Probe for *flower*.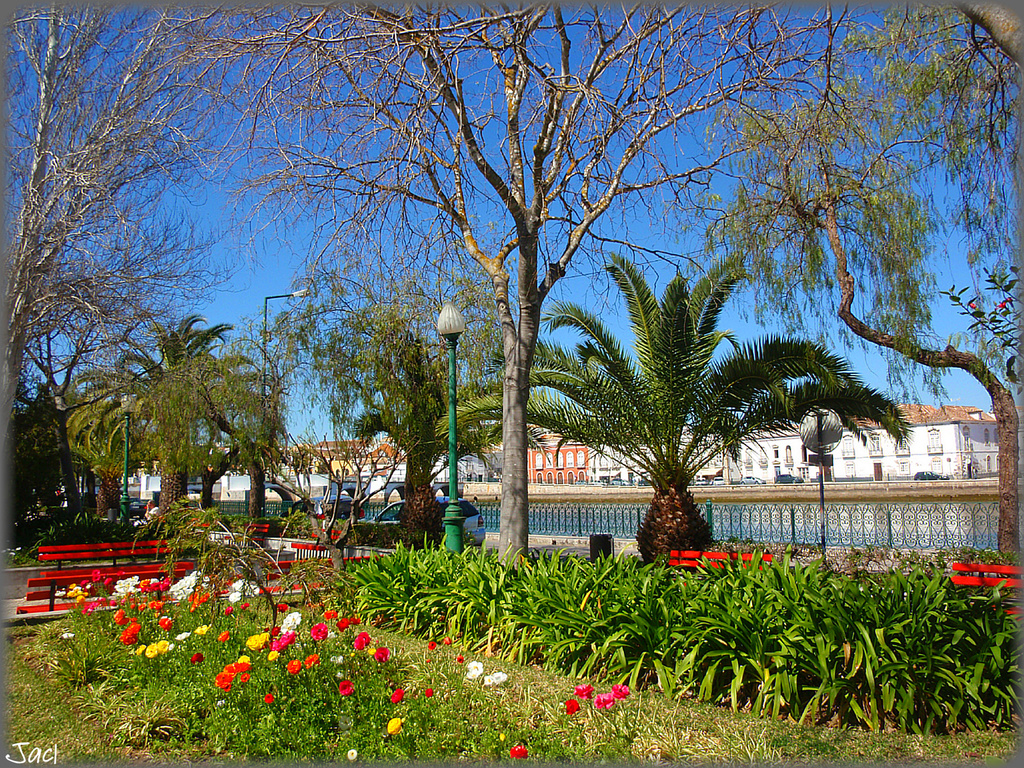
Probe result: (243,601,252,612).
